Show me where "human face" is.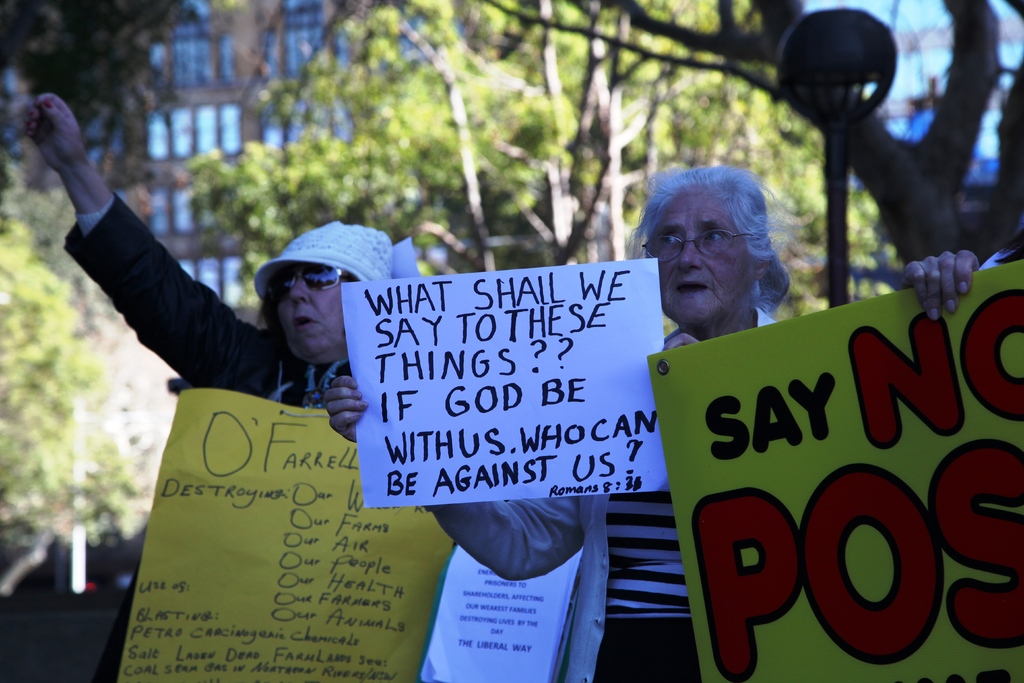
"human face" is at 272:269:342:355.
